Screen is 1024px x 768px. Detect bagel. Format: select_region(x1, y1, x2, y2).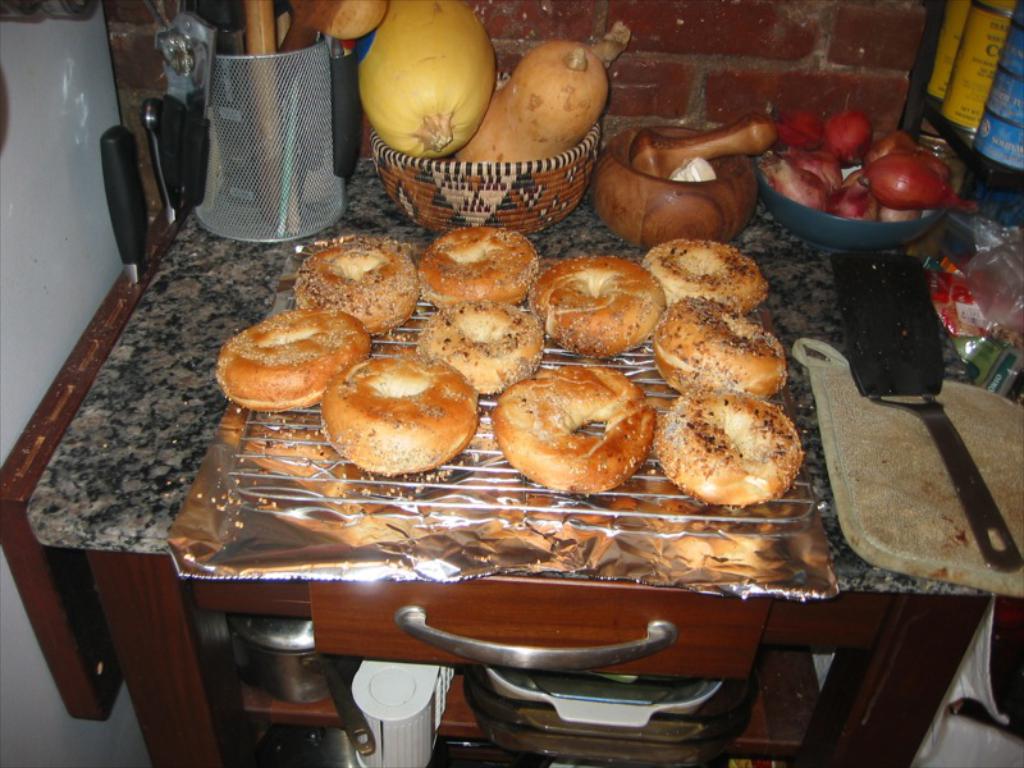
select_region(321, 348, 484, 475).
